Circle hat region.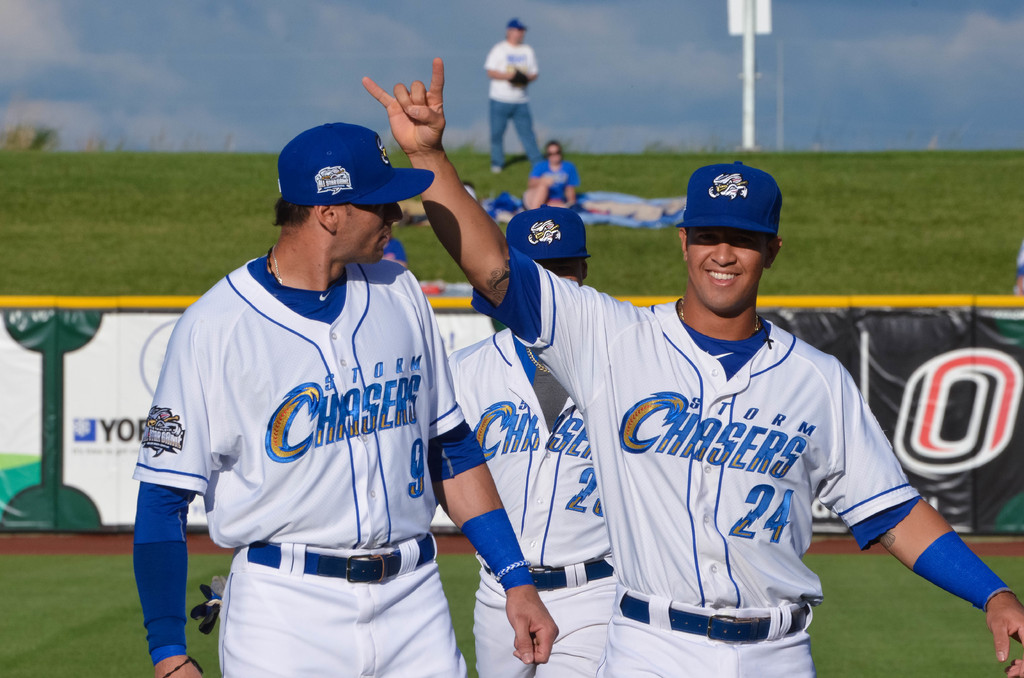
Region: bbox=[278, 123, 435, 202].
